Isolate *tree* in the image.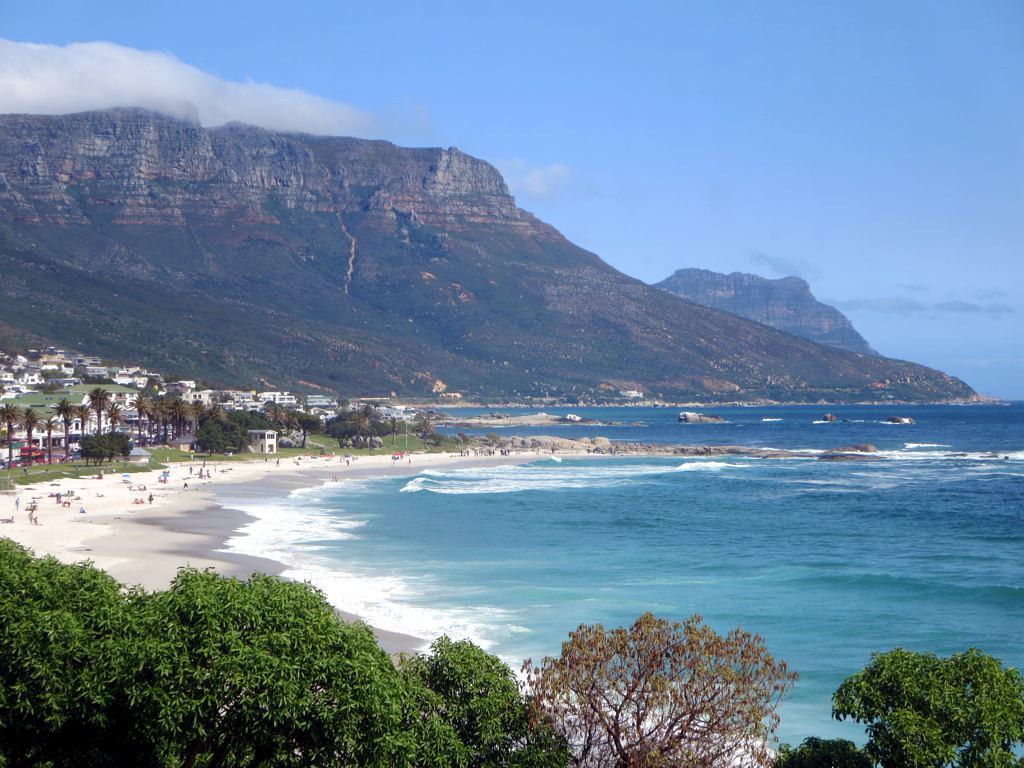
Isolated region: <box>831,646,1023,767</box>.
